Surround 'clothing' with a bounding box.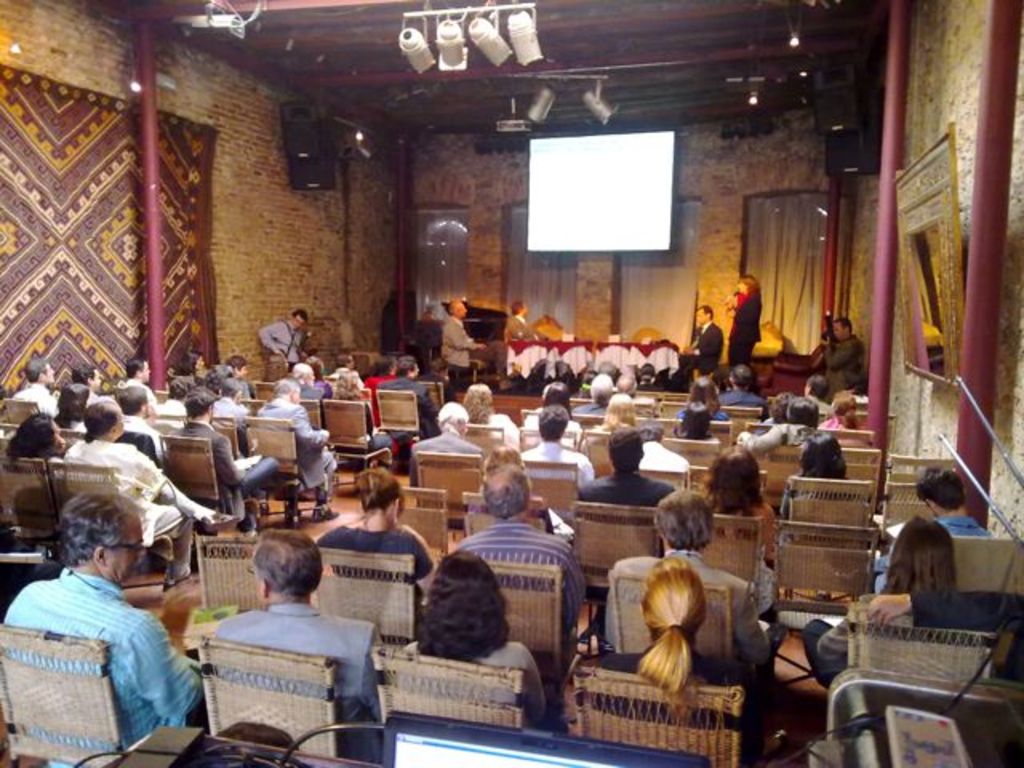
518/448/597/483.
